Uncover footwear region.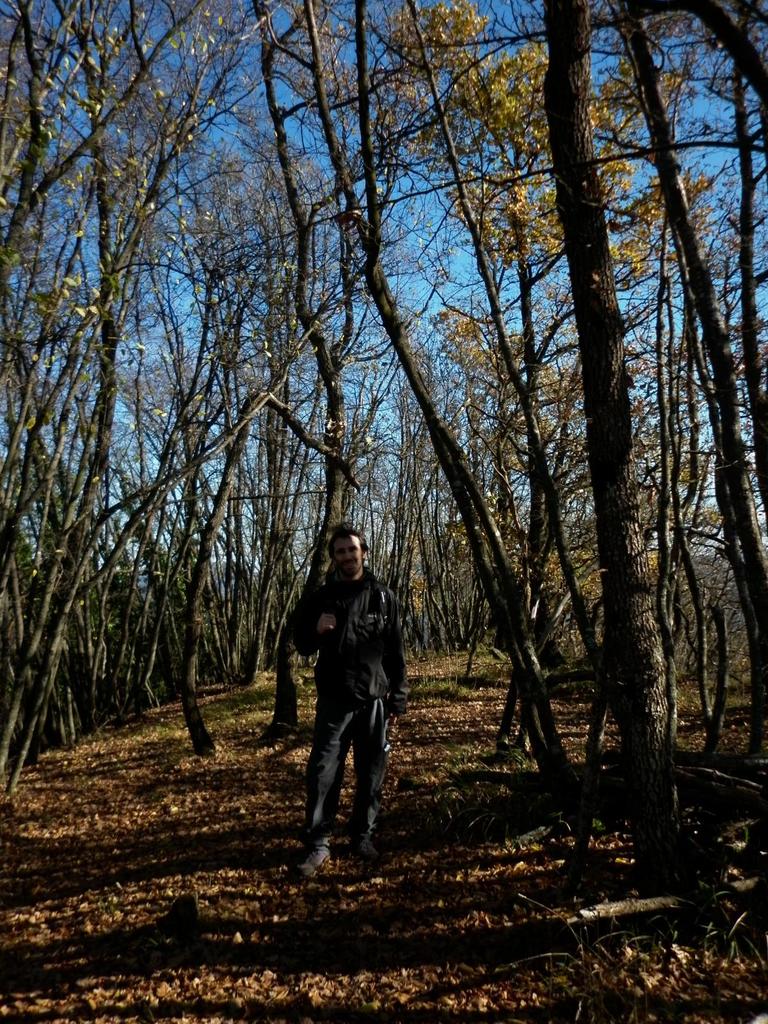
Uncovered: {"left": 347, "top": 841, "right": 380, "bottom": 858}.
